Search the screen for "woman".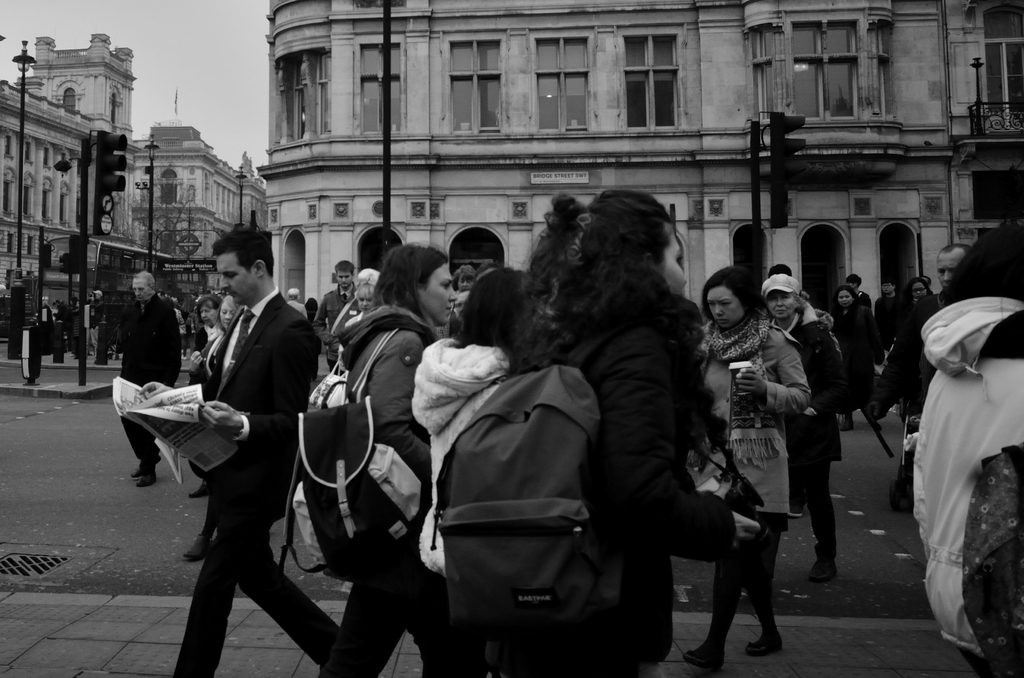
Found at <box>414,257,535,664</box>.
